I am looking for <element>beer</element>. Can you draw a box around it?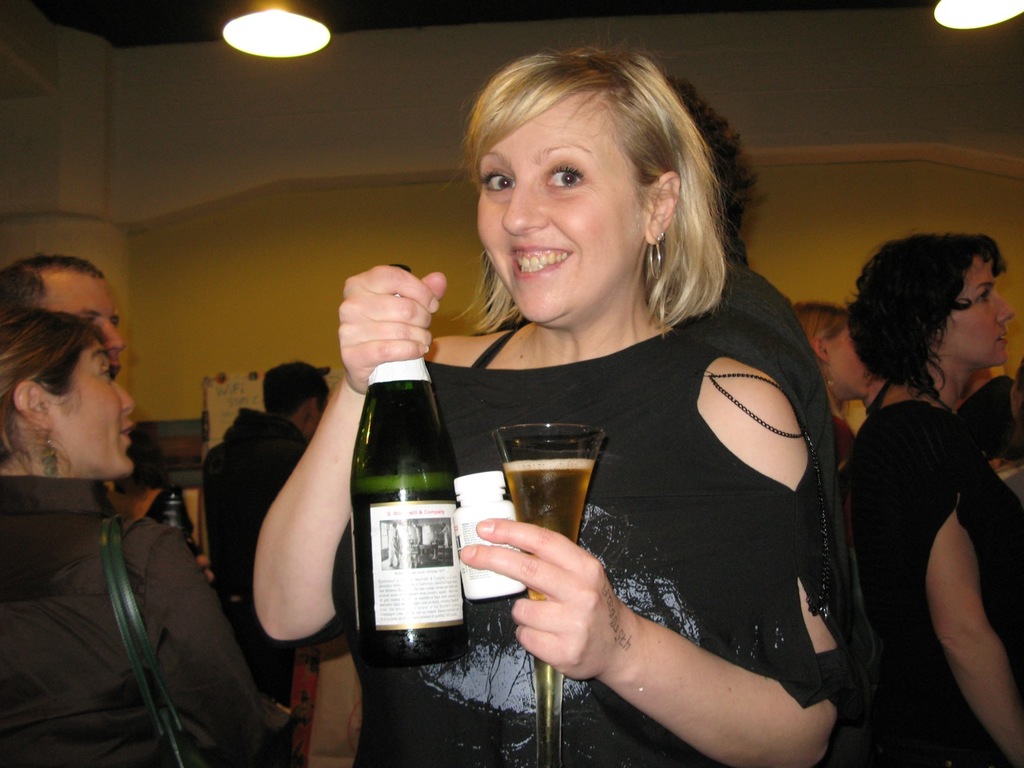
Sure, the bounding box is <bbox>498, 460, 593, 600</bbox>.
